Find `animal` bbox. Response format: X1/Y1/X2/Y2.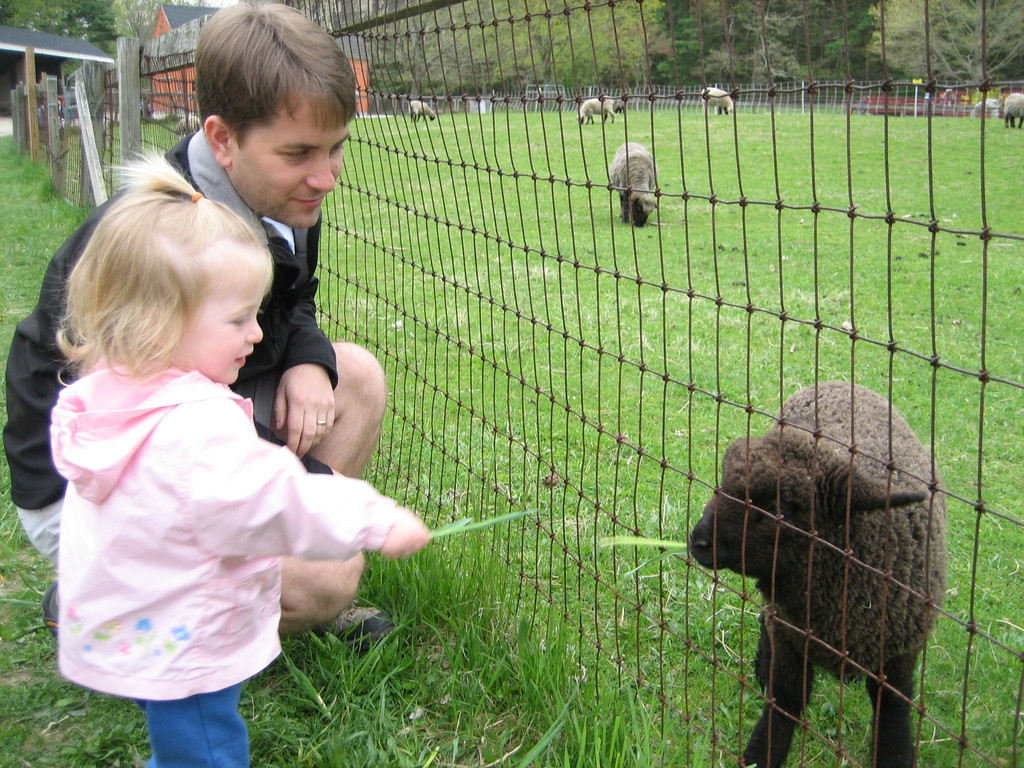
682/376/954/767.
